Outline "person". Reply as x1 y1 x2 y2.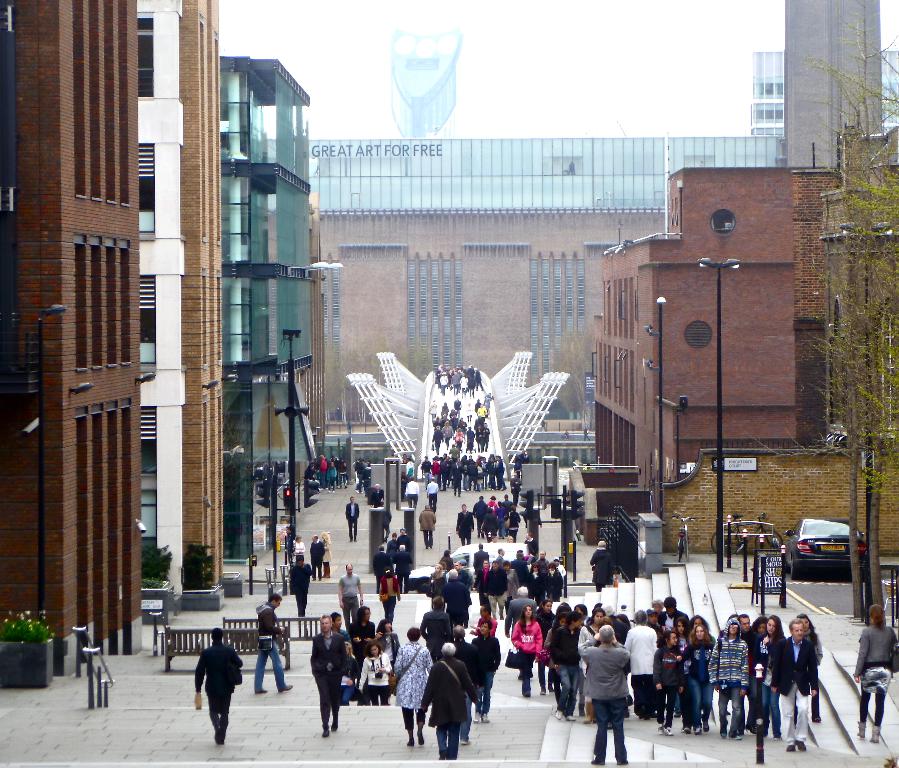
347 606 380 658.
